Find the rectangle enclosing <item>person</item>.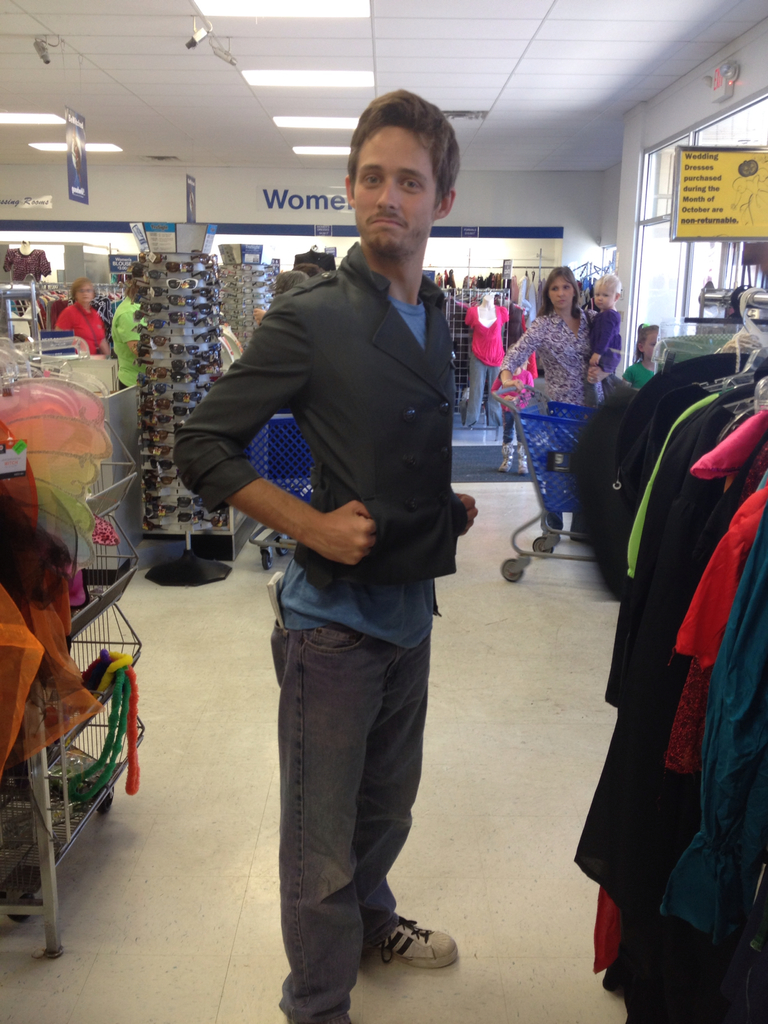
(x1=54, y1=283, x2=114, y2=356).
